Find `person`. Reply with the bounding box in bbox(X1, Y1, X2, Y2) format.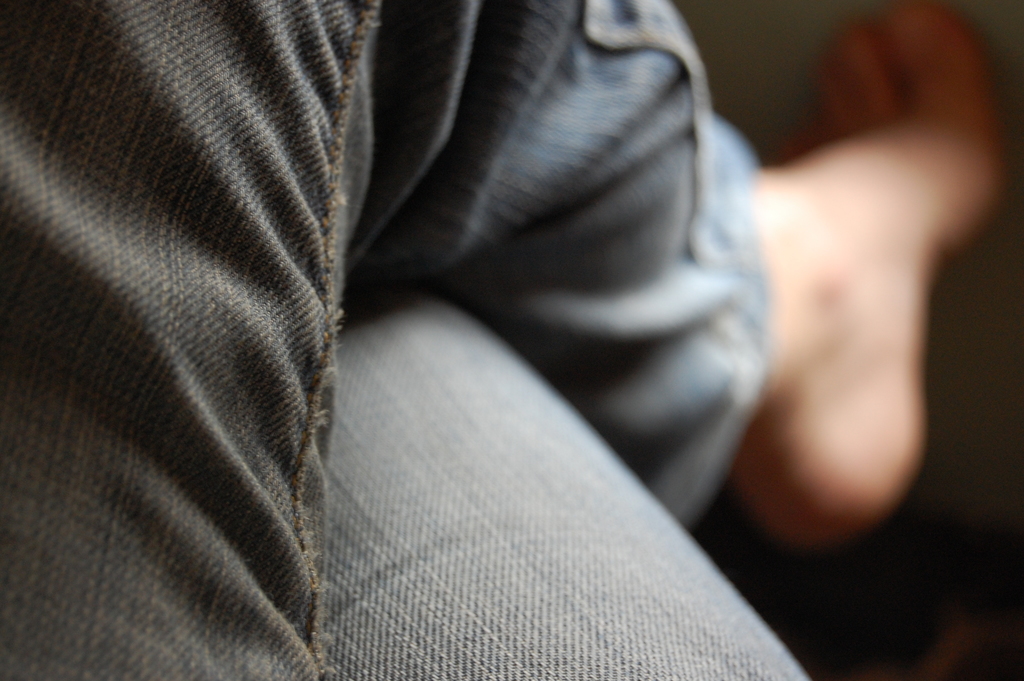
bbox(0, 0, 1012, 680).
